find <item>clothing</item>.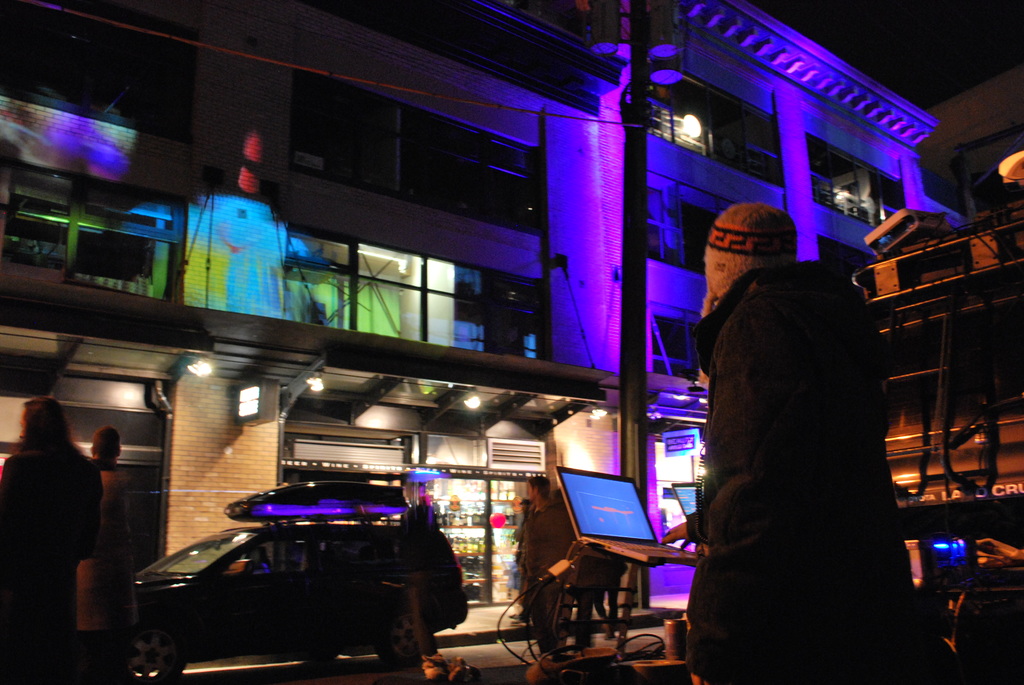
[651,186,888,617].
